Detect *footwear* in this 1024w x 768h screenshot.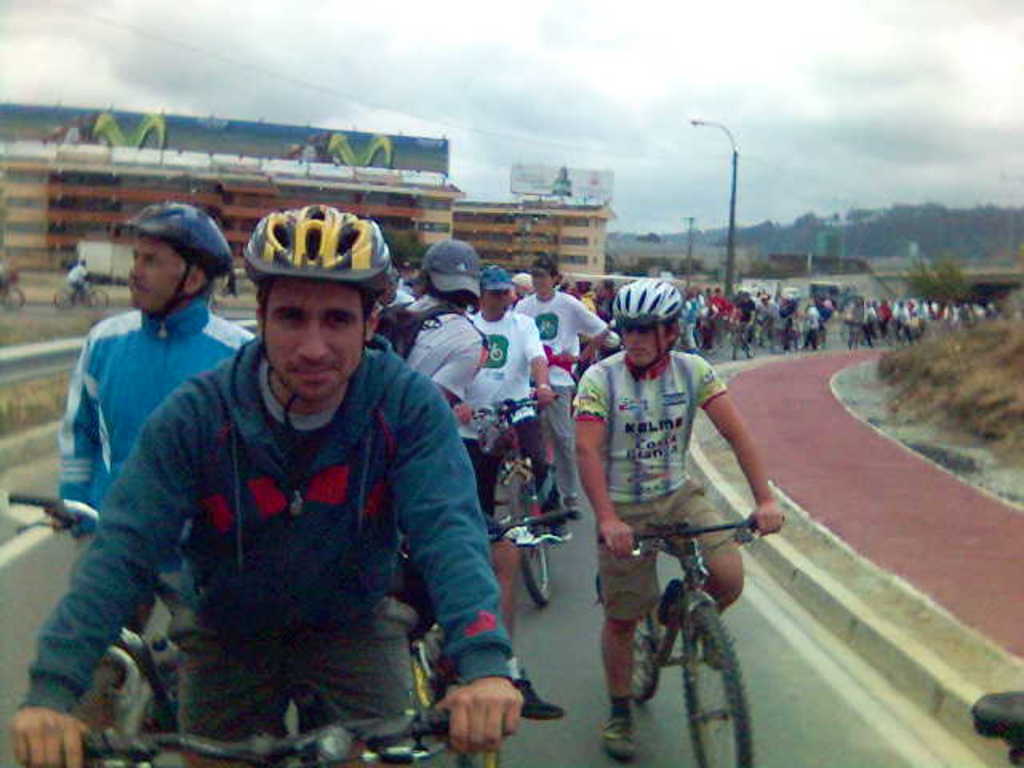
Detection: {"left": 563, "top": 493, "right": 579, "bottom": 514}.
